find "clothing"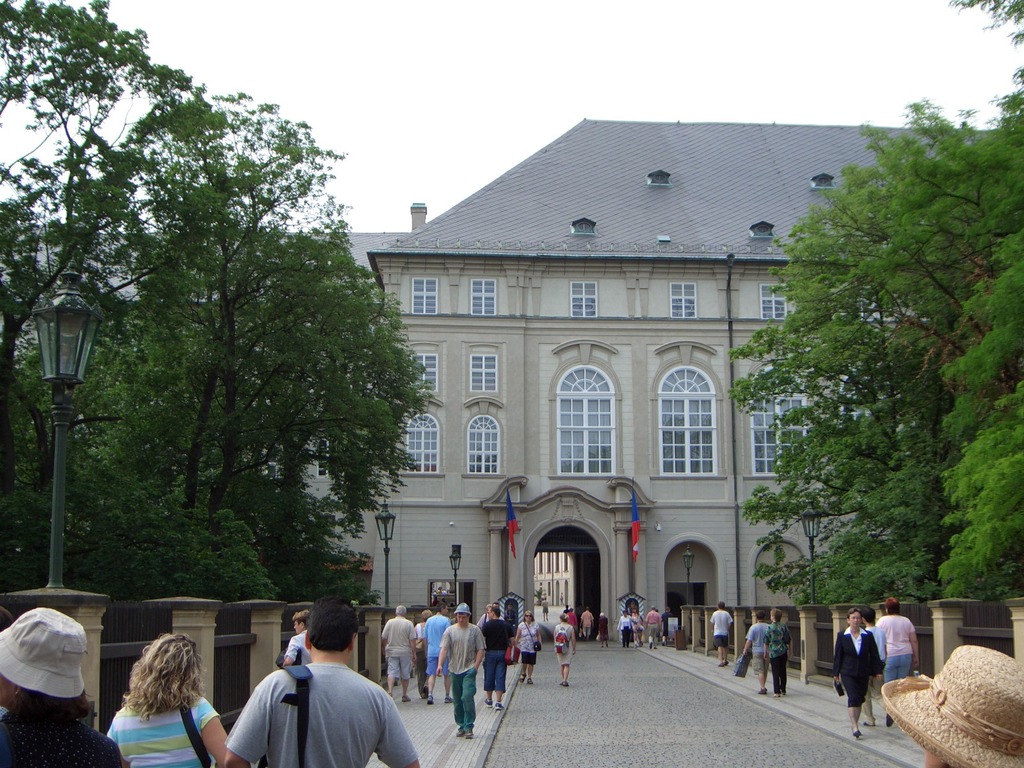
x1=103, y1=694, x2=228, y2=767
